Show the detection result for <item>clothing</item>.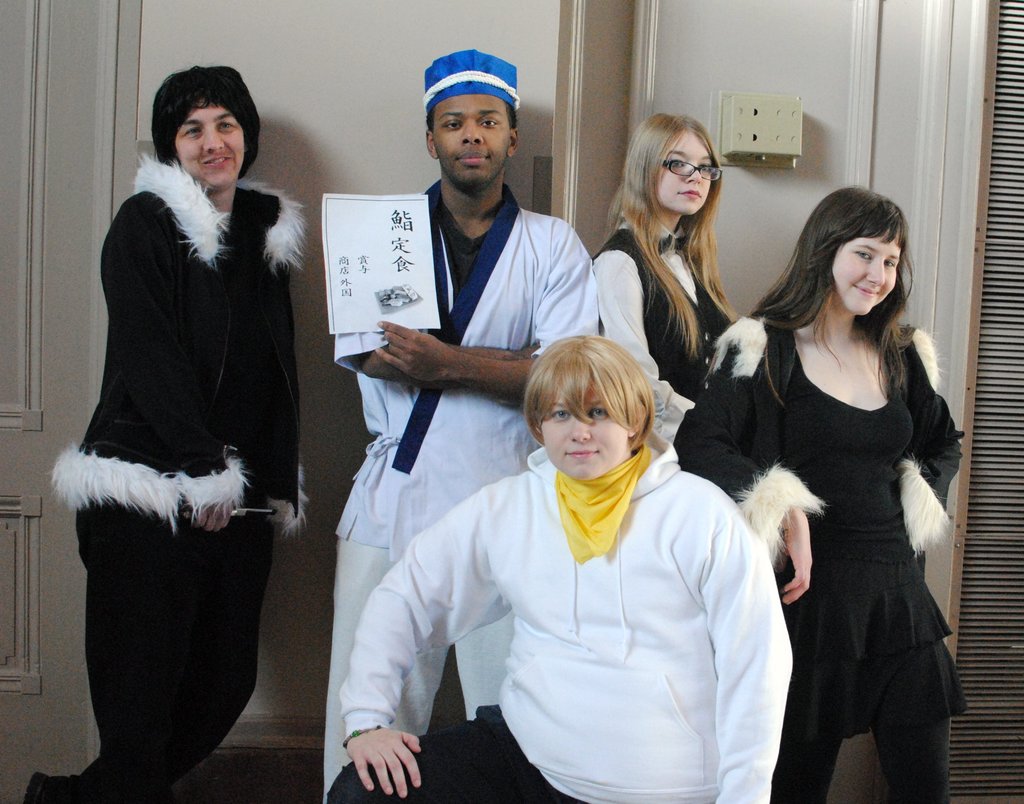
rect(589, 213, 733, 437).
